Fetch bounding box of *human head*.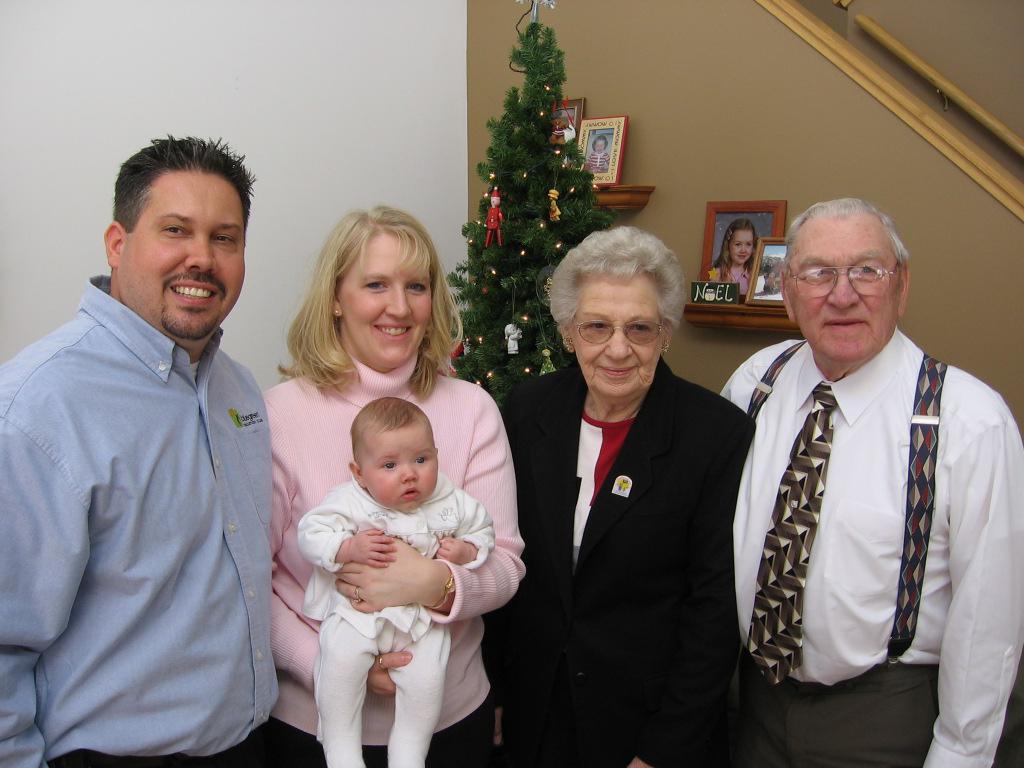
Bbox: crop(349, 396, 441, 511).
